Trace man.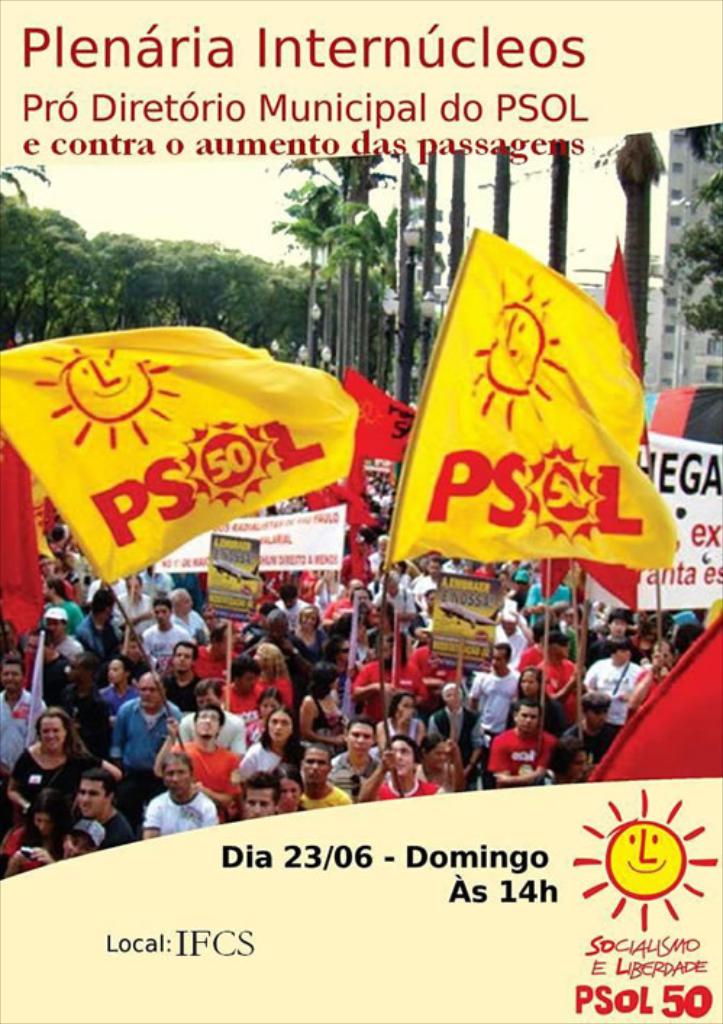
Traced to [536, 633, 581, 730].
